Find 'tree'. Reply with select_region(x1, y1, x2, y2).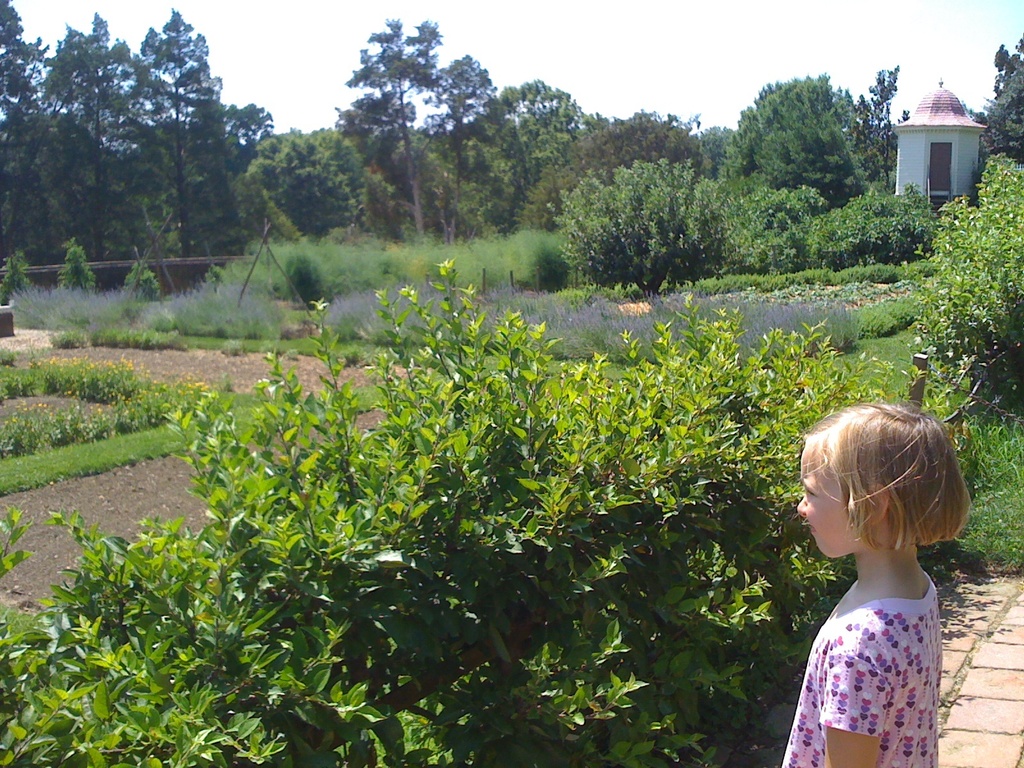
select_region(120, 253, 169, 300).
